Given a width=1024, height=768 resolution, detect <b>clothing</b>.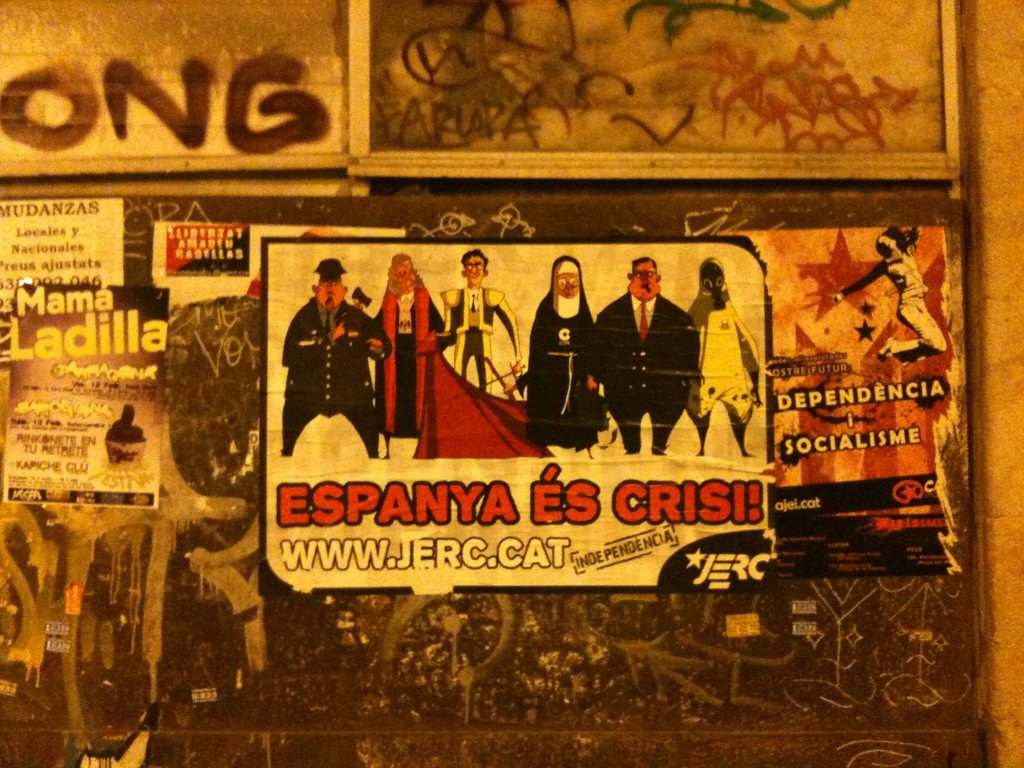
box(271, 279, 381, 457).
